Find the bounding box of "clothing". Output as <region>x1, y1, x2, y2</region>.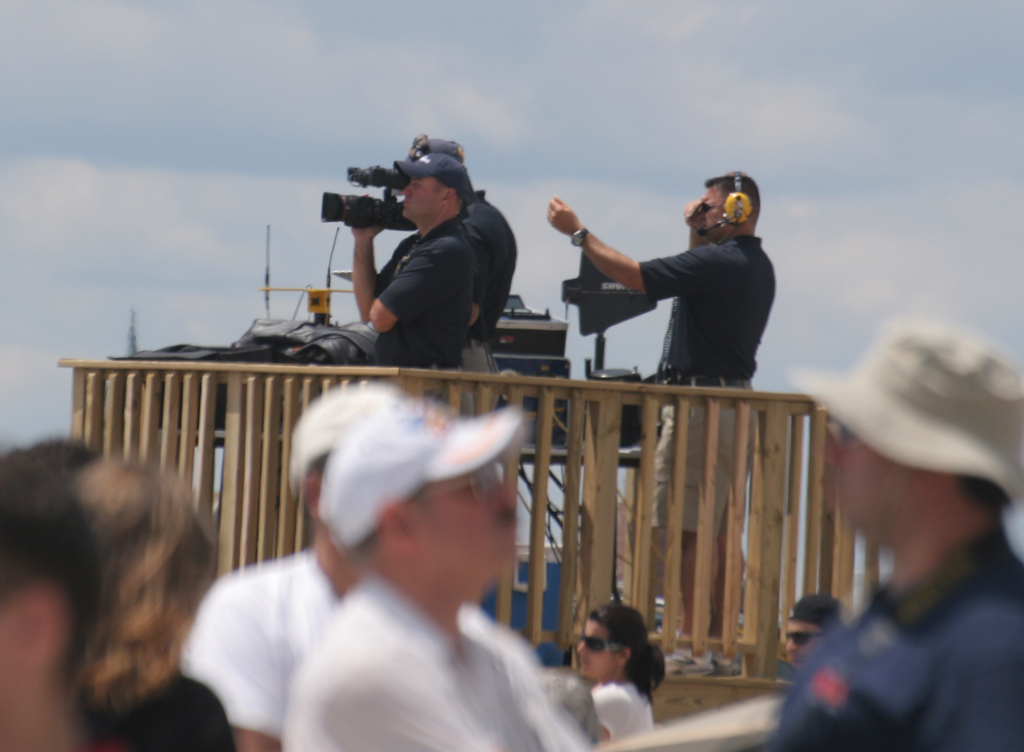
<region>177, 551, 344, 751</region>.
